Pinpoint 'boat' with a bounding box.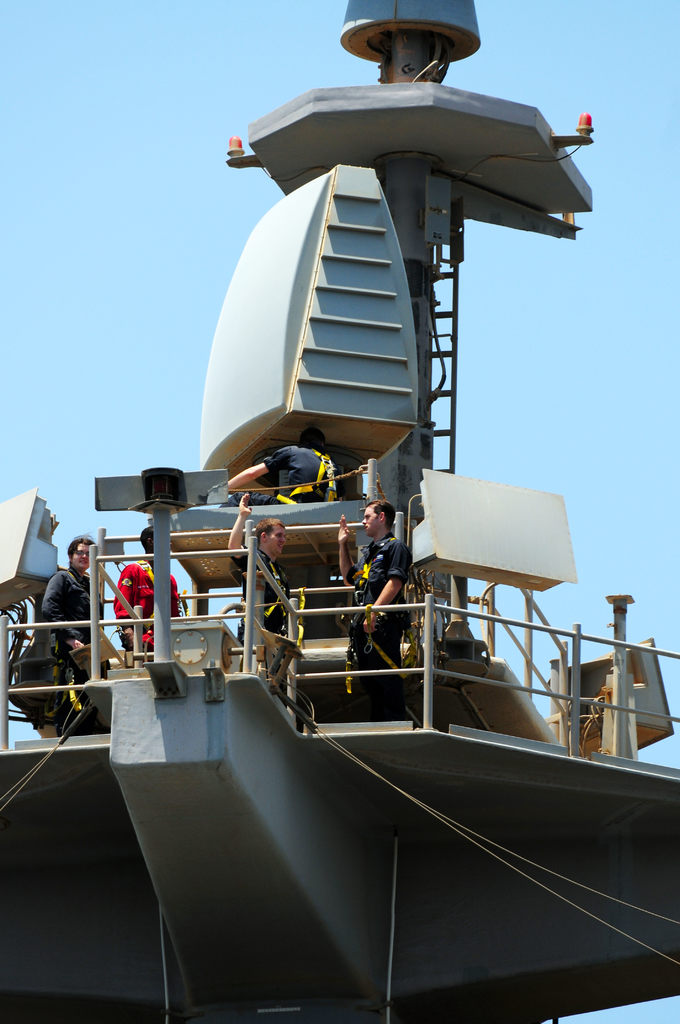
3:0:677:1023.
